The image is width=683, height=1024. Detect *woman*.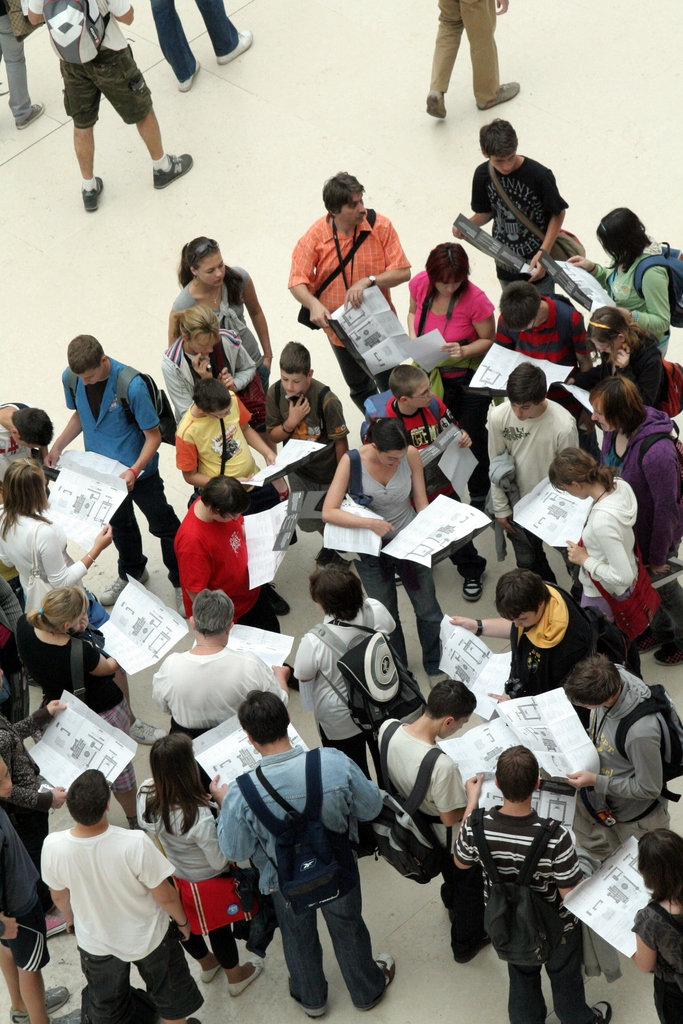
Detection: [542,445,647,680].
